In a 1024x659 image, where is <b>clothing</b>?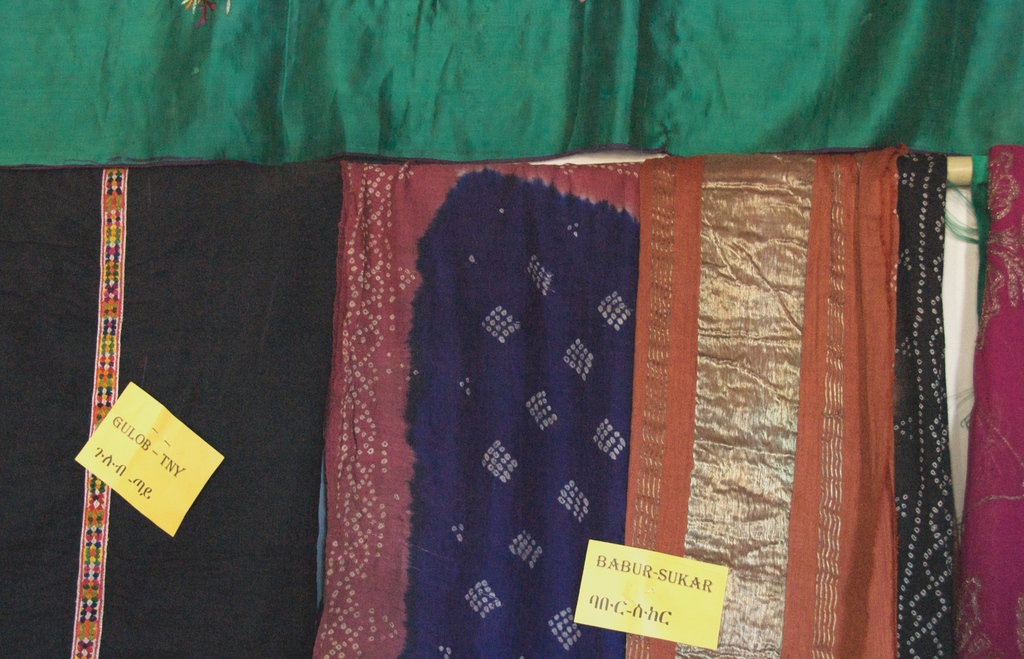
x1=348 y1=153 x2=698 y2=606.
